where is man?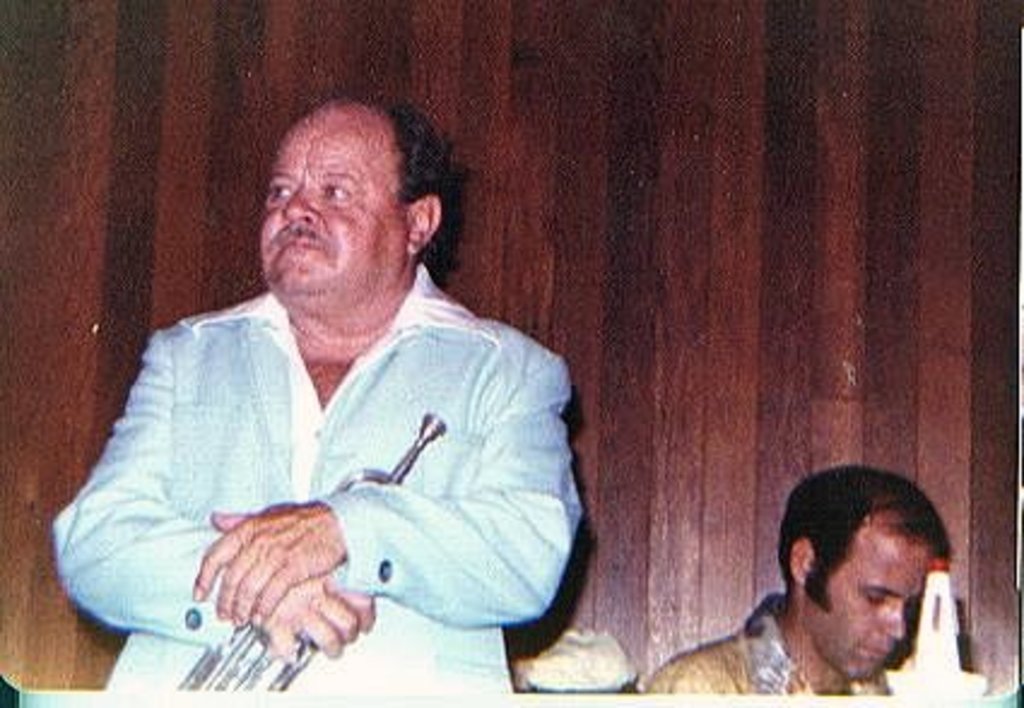
x1=646 y1=462 x2=952 y2=706.
